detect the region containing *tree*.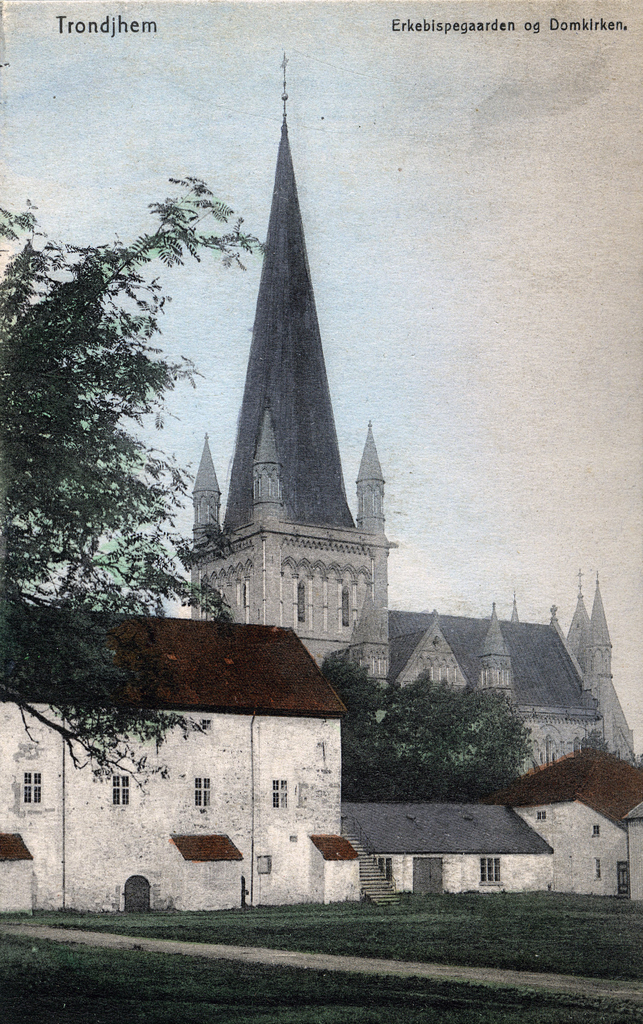
[x1=15, y1=164, x2=197, y2=689].
